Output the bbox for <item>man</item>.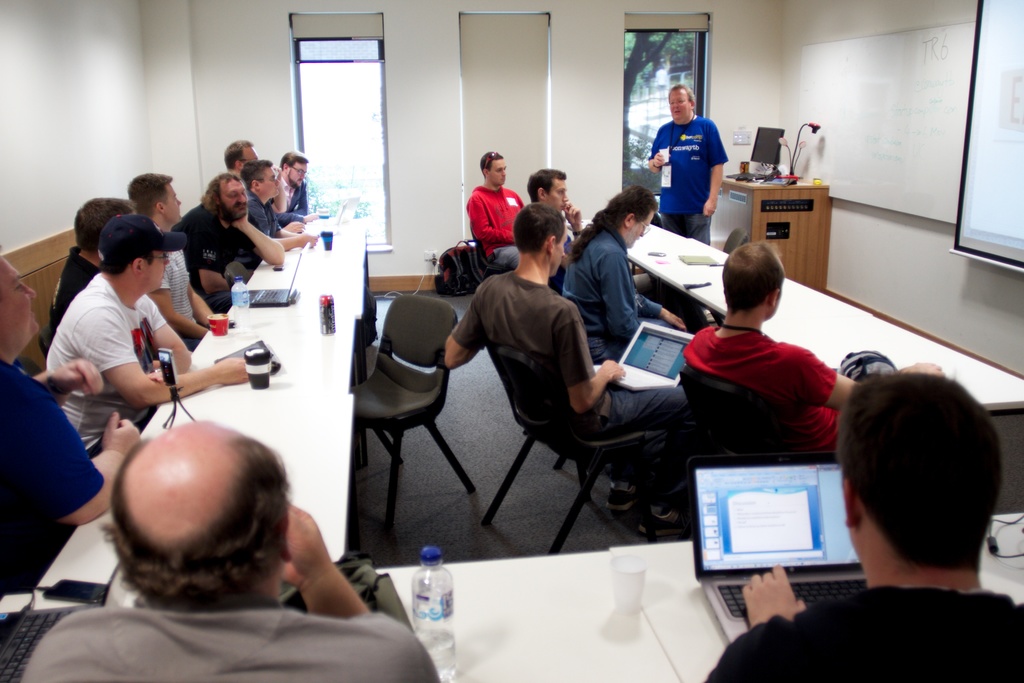
select_region(205, 177, 281, 279).
